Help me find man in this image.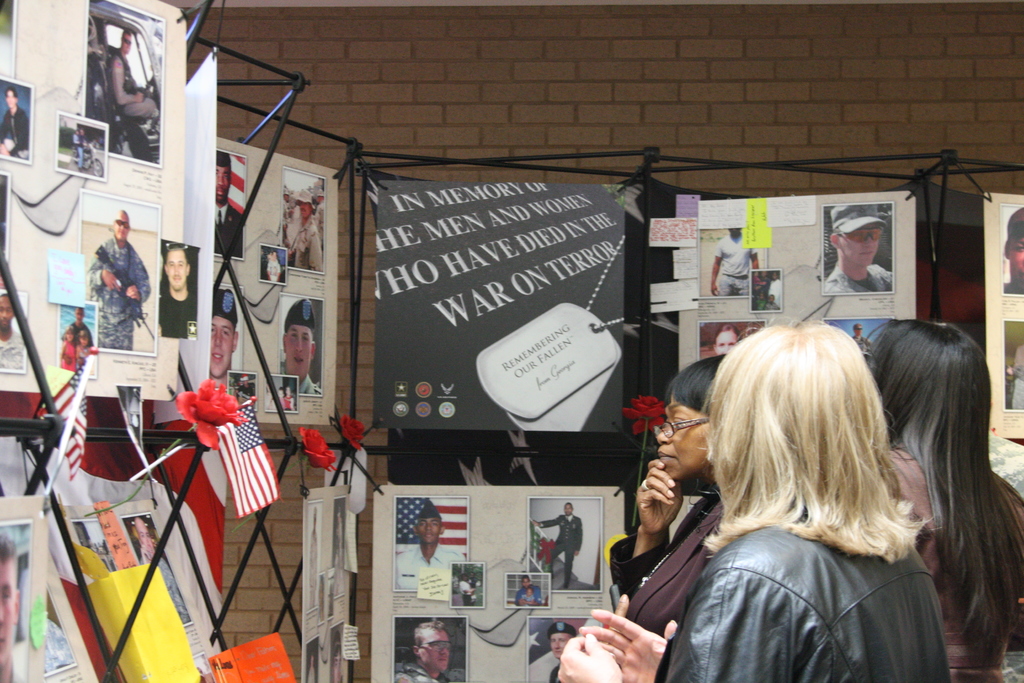
Found it: <region>394, 620, 449, 682</region>.
